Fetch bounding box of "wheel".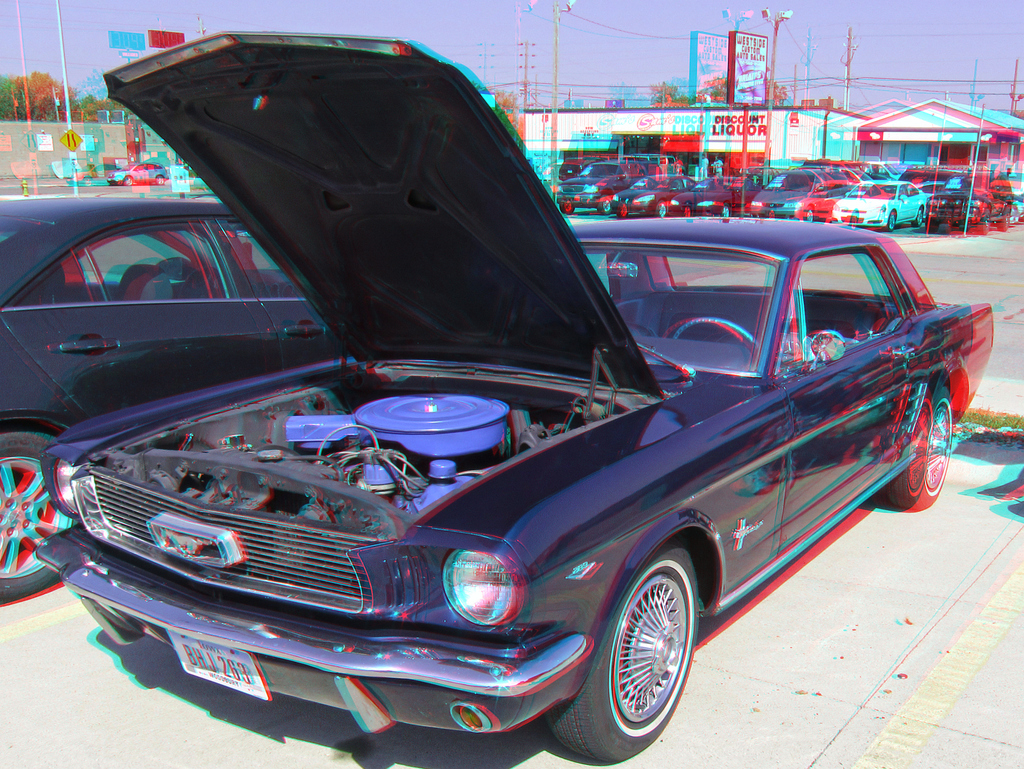
Bbox: bbox(659, 313, 755, 352).
